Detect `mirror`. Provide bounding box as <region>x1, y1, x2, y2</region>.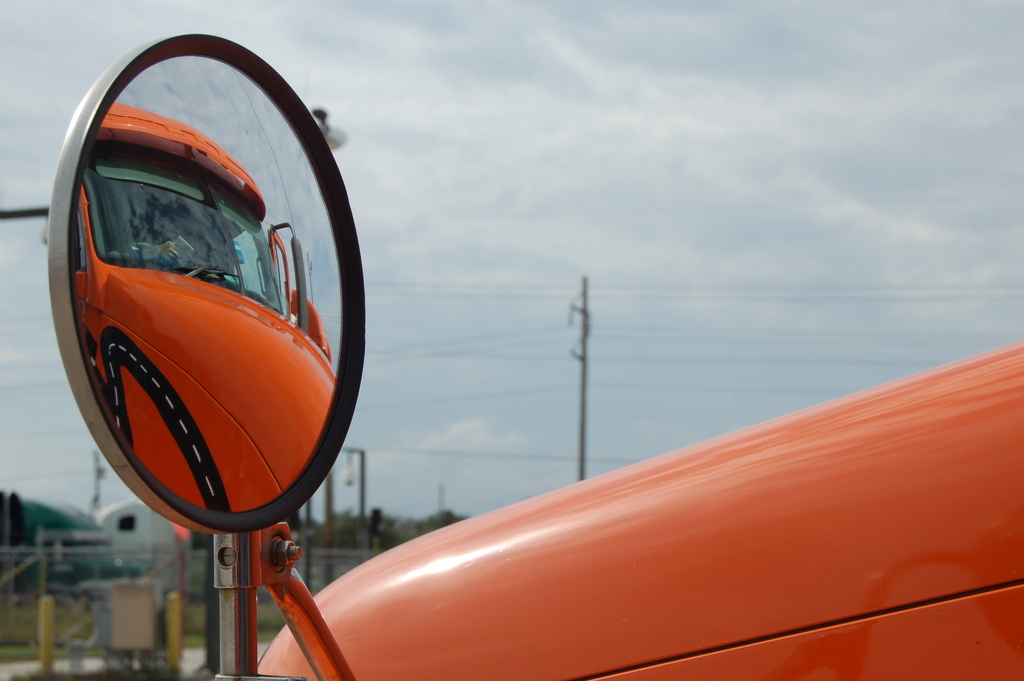
<region>70, 60, 343, 509</region>.
